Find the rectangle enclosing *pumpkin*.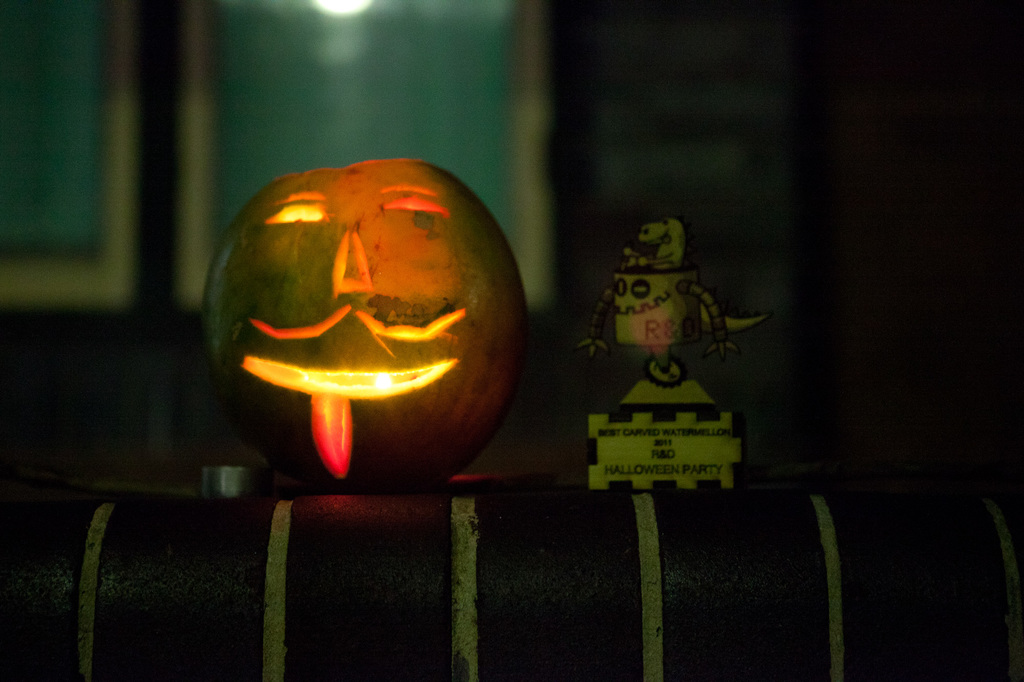
<region>197, 153, 532, 489</region>.
